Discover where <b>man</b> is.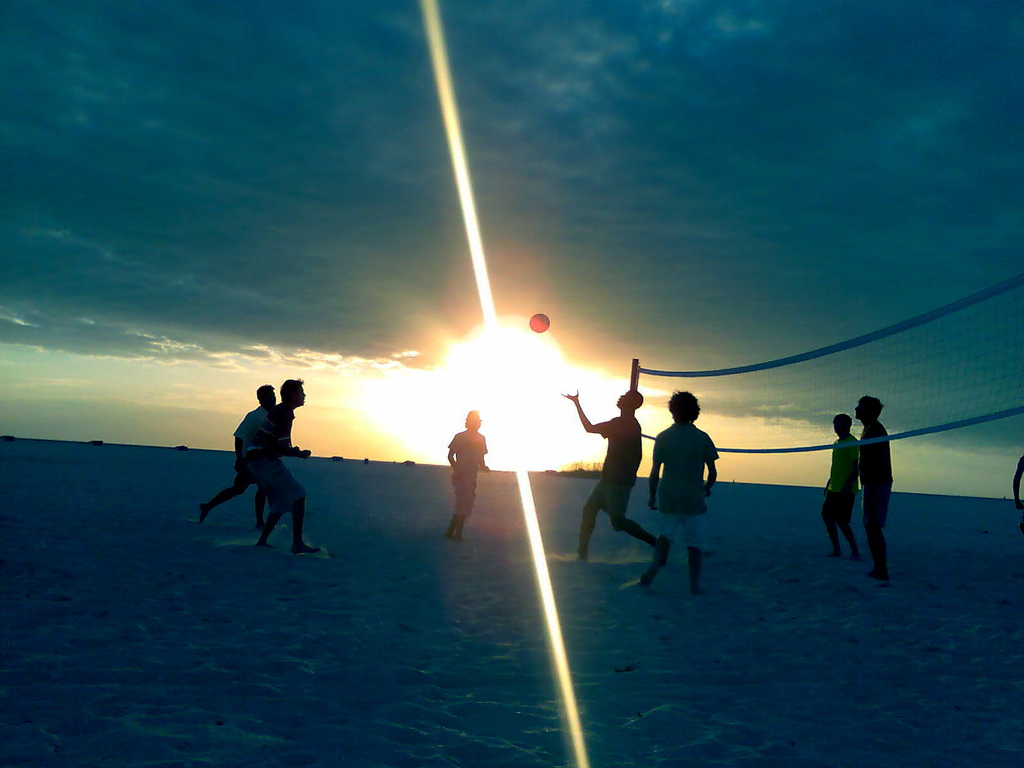
Discovered at 820 413 858 561.
